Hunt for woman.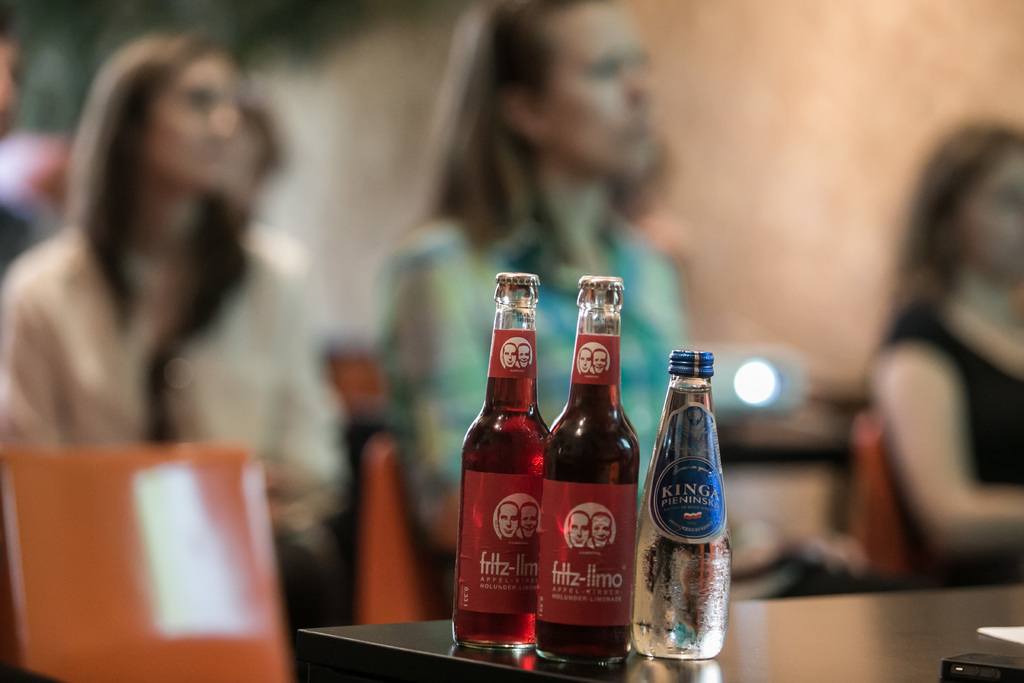
Hunted down at {"x1": 382, "y1": 0, "x2": 893, "y2": 594}.
